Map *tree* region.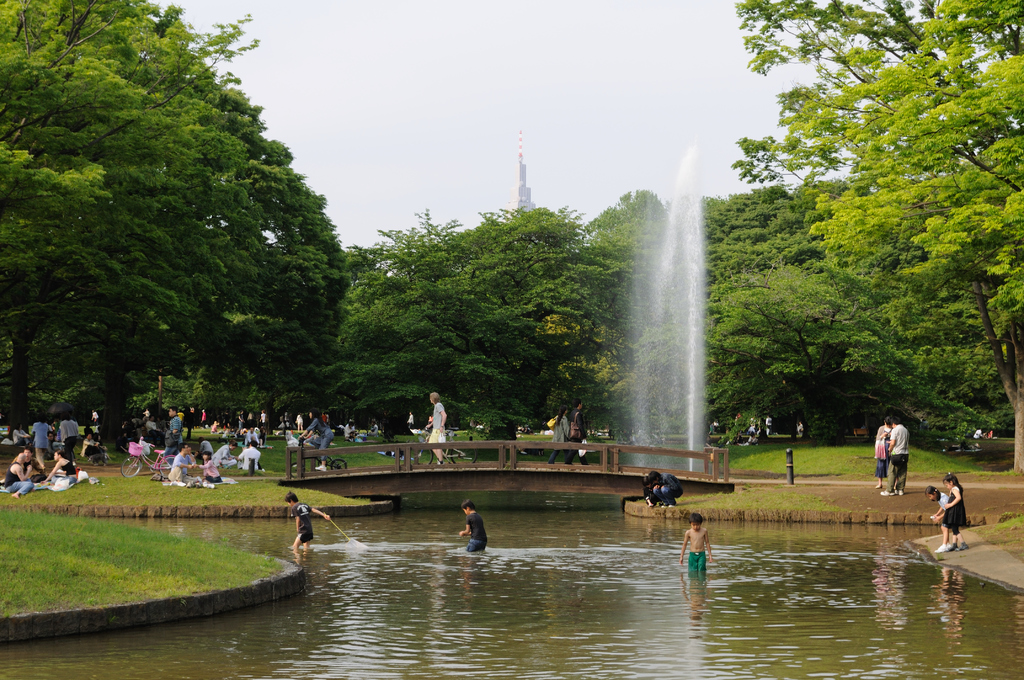
Mapped to [left=0, top=0, right=351, bottom=451].
